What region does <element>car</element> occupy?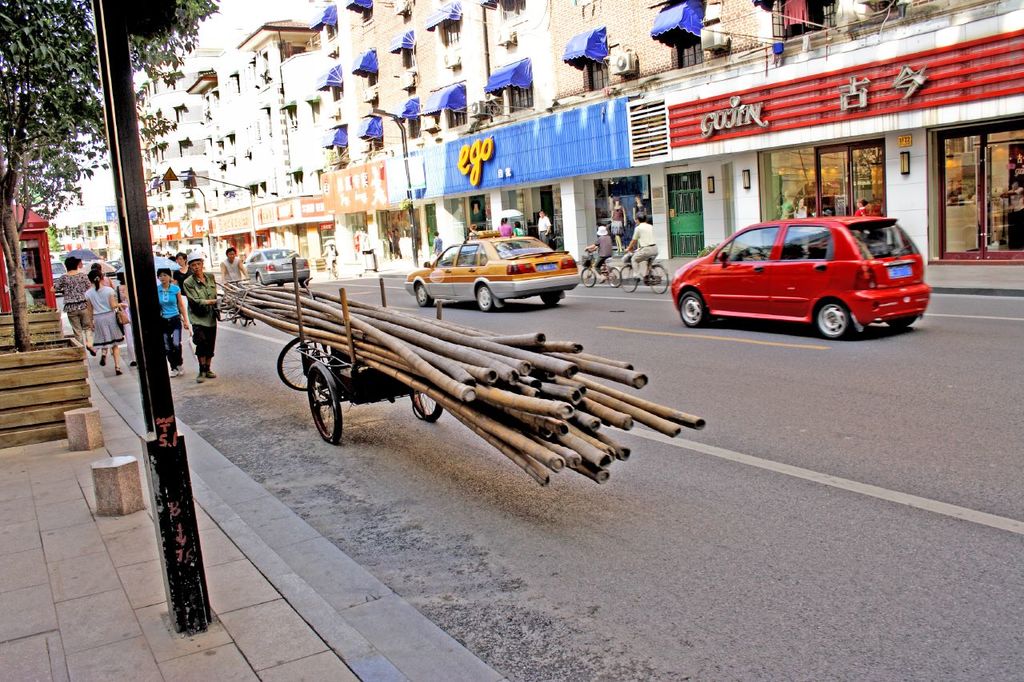
[x1=402, y1=227, x2=578, y2=314].
